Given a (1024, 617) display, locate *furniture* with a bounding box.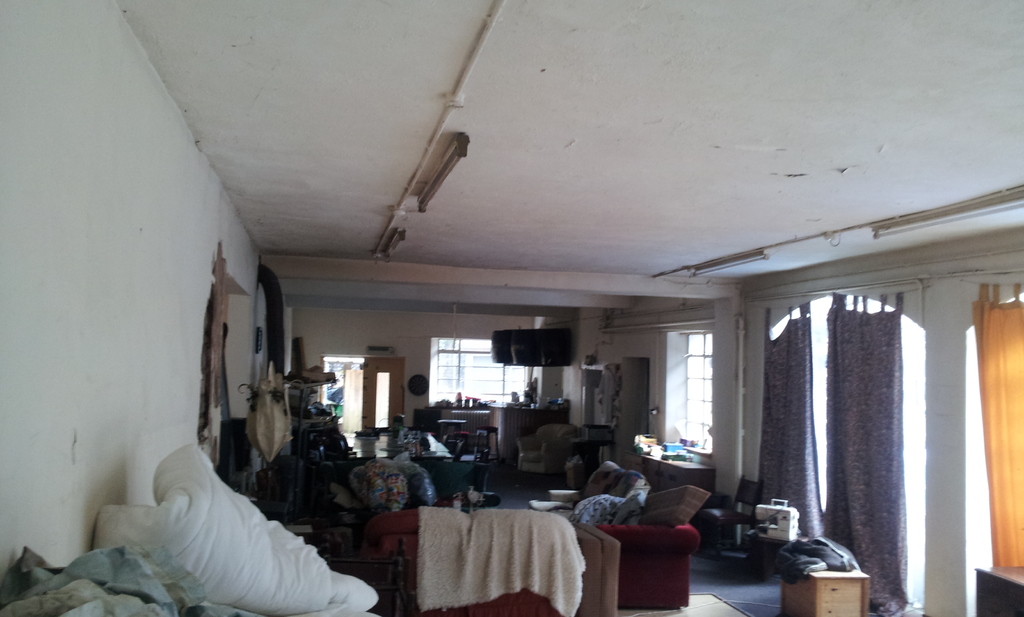
Located: detection(515, 420, 582, 474).
